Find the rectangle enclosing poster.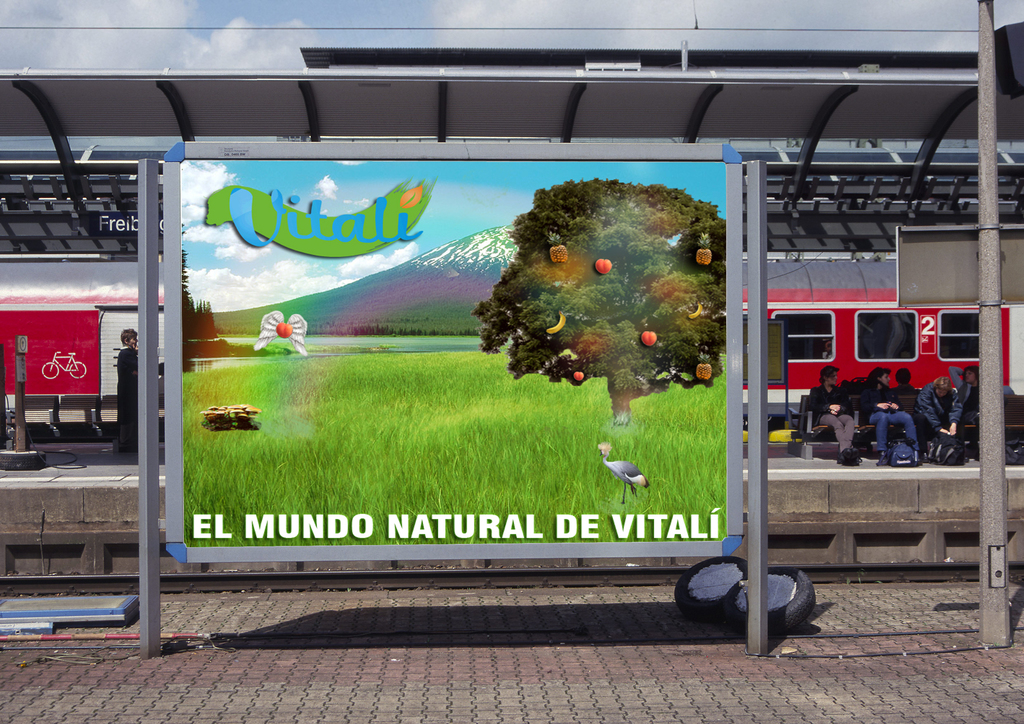
select_region(916, 313, 936, 356).
